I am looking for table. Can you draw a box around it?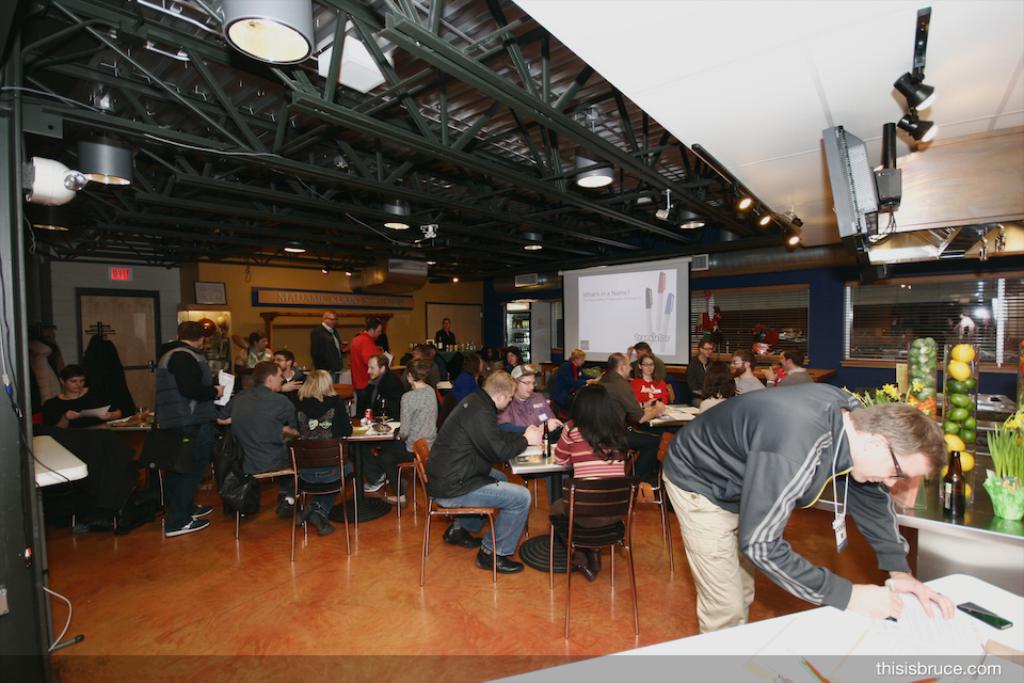
Sure, the bounding box is region(432, 380, 453, 390).
